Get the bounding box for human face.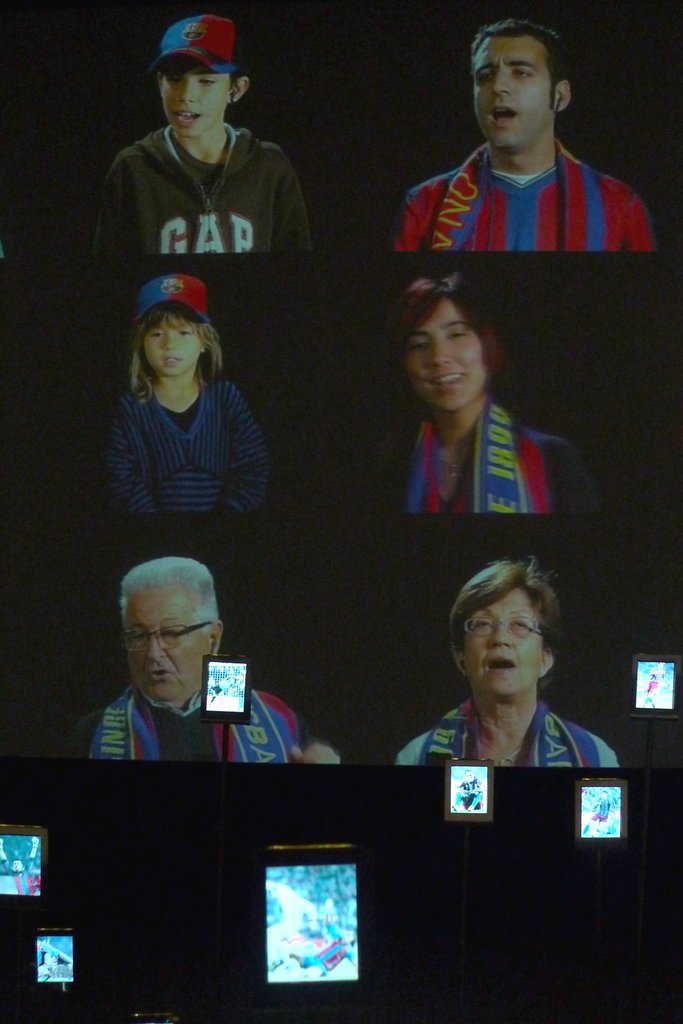
(155, 56, 239, 127).
